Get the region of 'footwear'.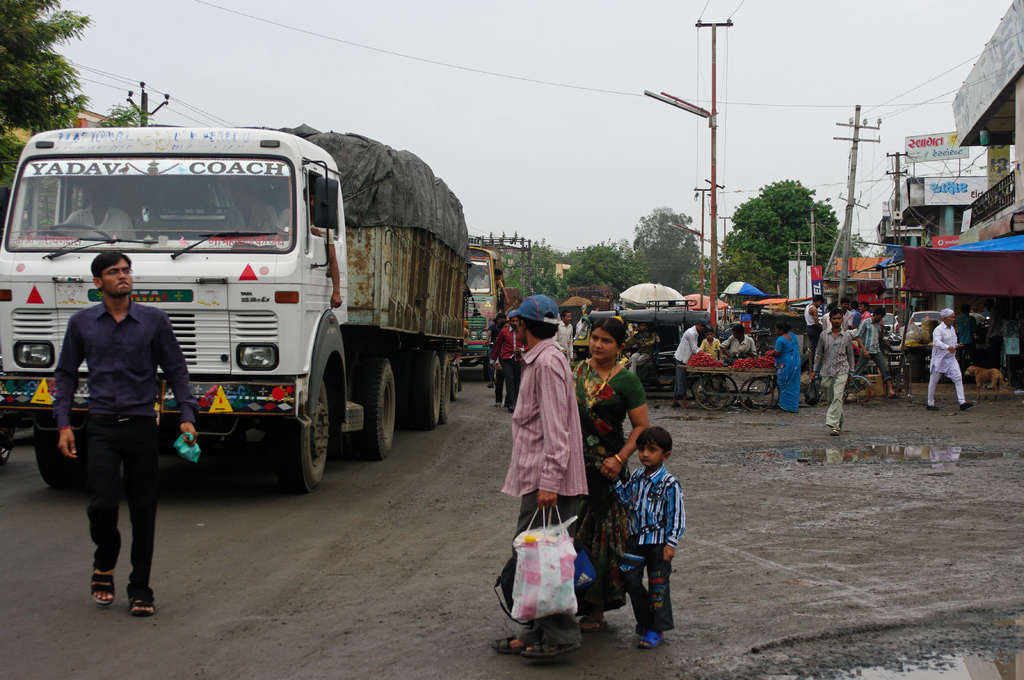
detection(508, 403, 516, 411).
